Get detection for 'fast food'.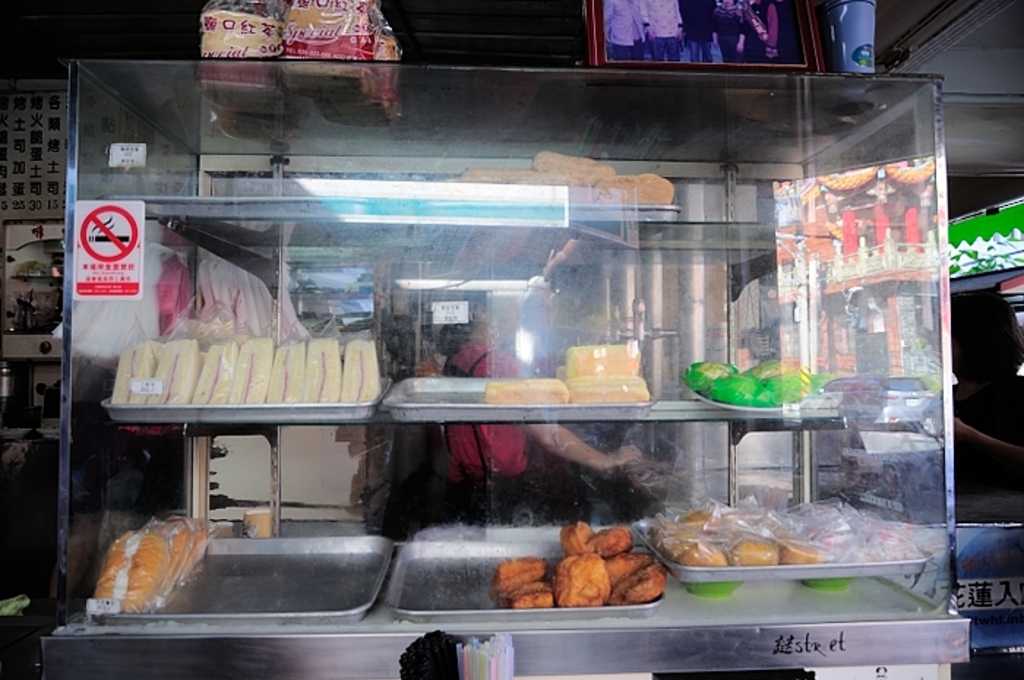
Detection: locate(342, 344, 372, 411).
